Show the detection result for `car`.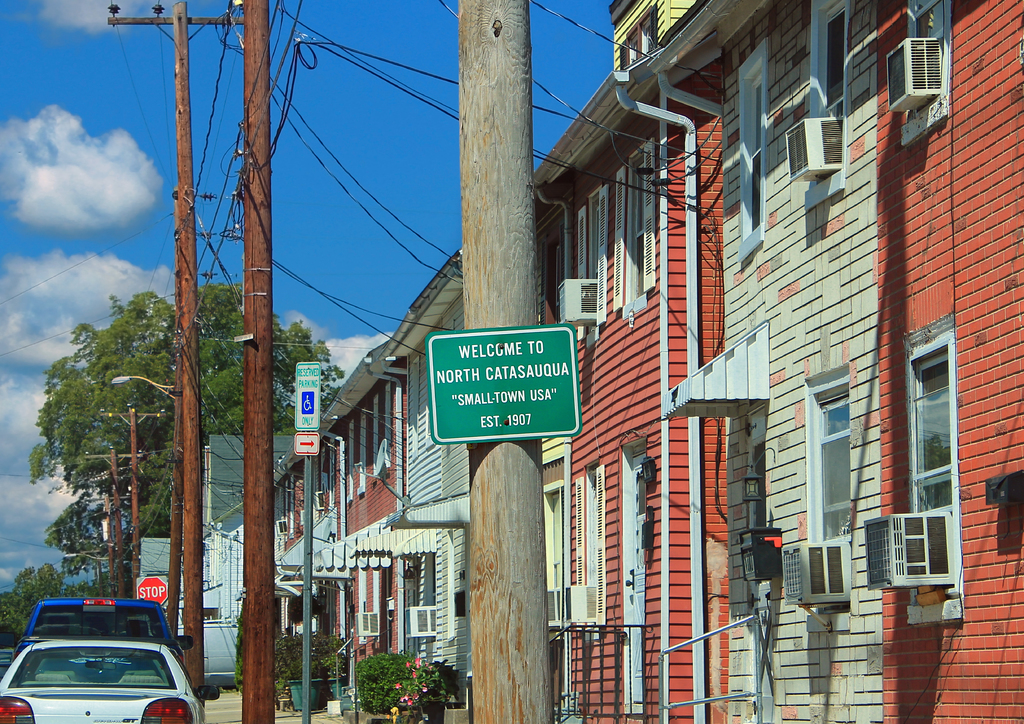
<box>0,640,220,723</box>.
